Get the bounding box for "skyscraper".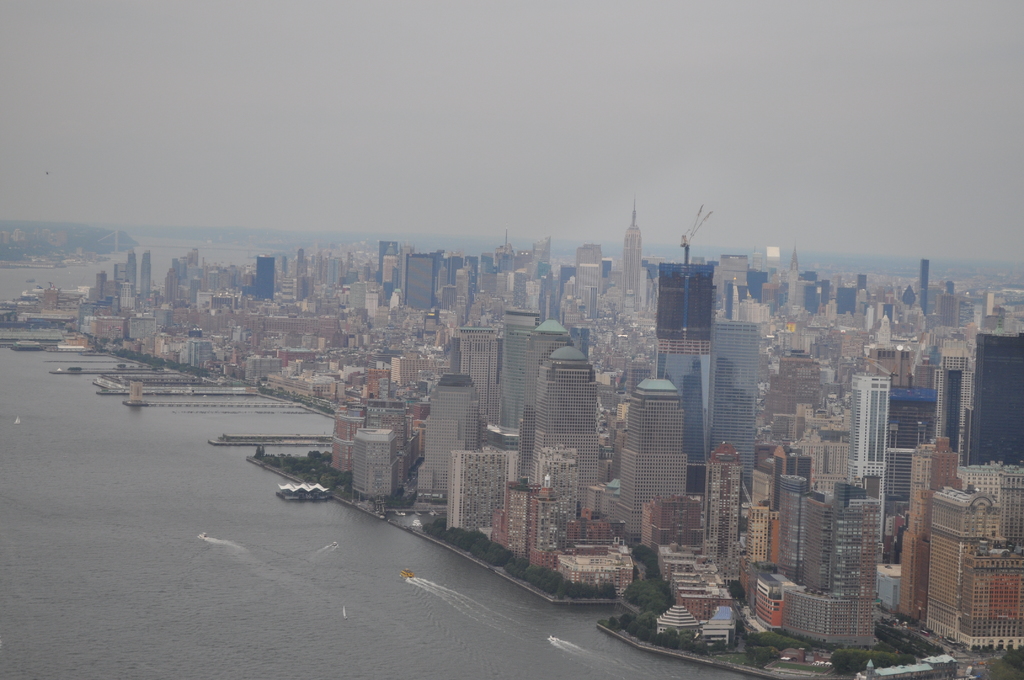
934:350:972:447.
